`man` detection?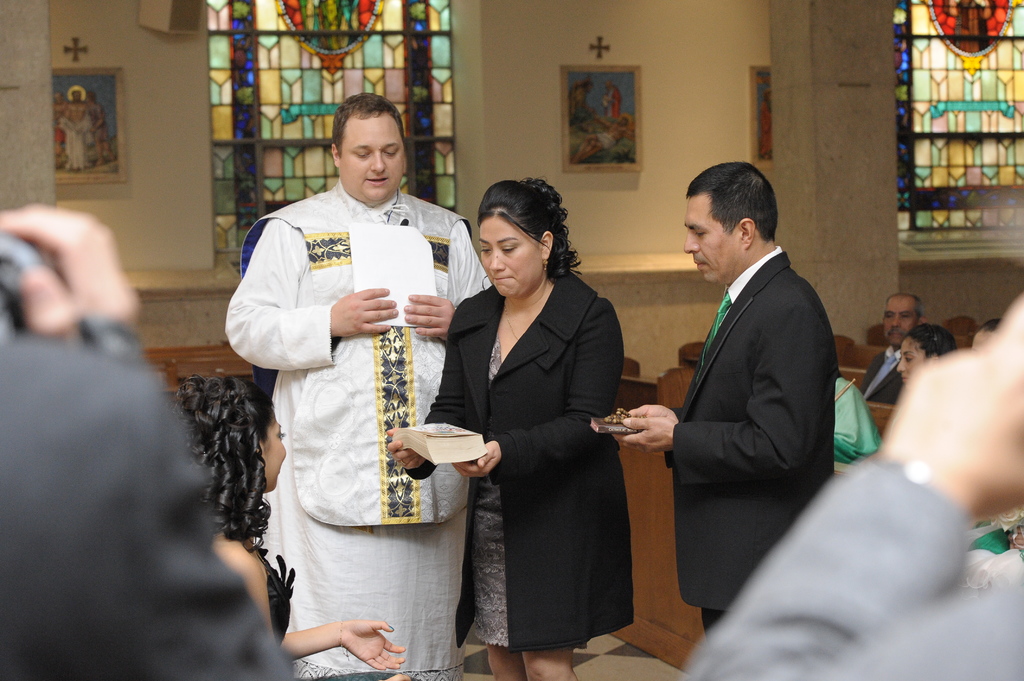
box(224, 91, 492, 680)
